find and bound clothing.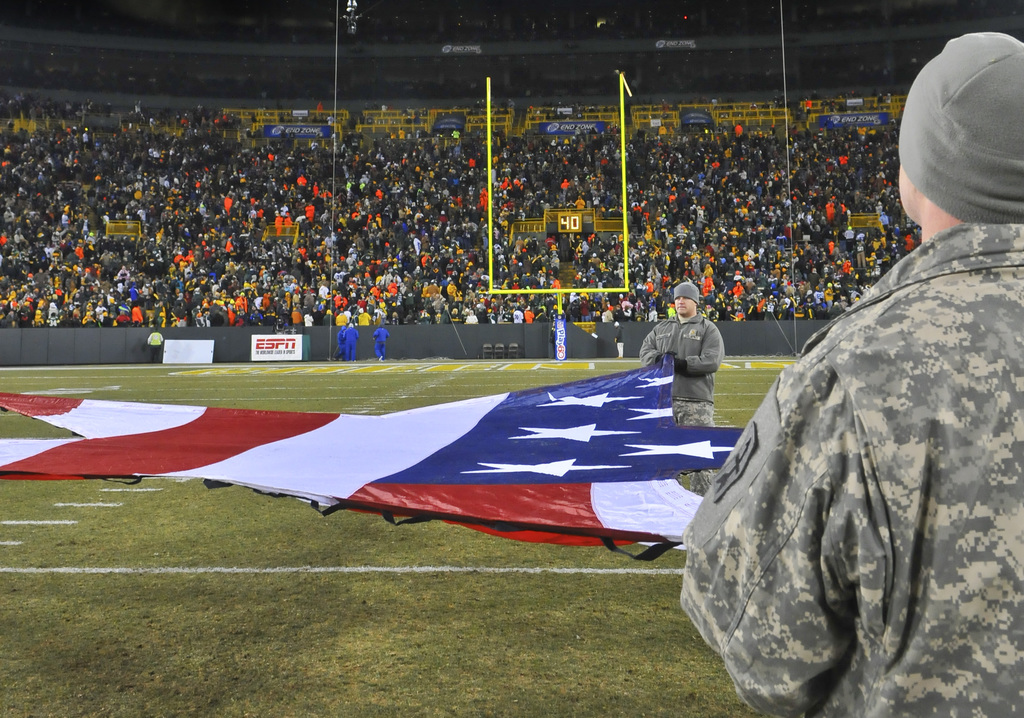
Bound: l=188, t=233, r=196, b=240.
